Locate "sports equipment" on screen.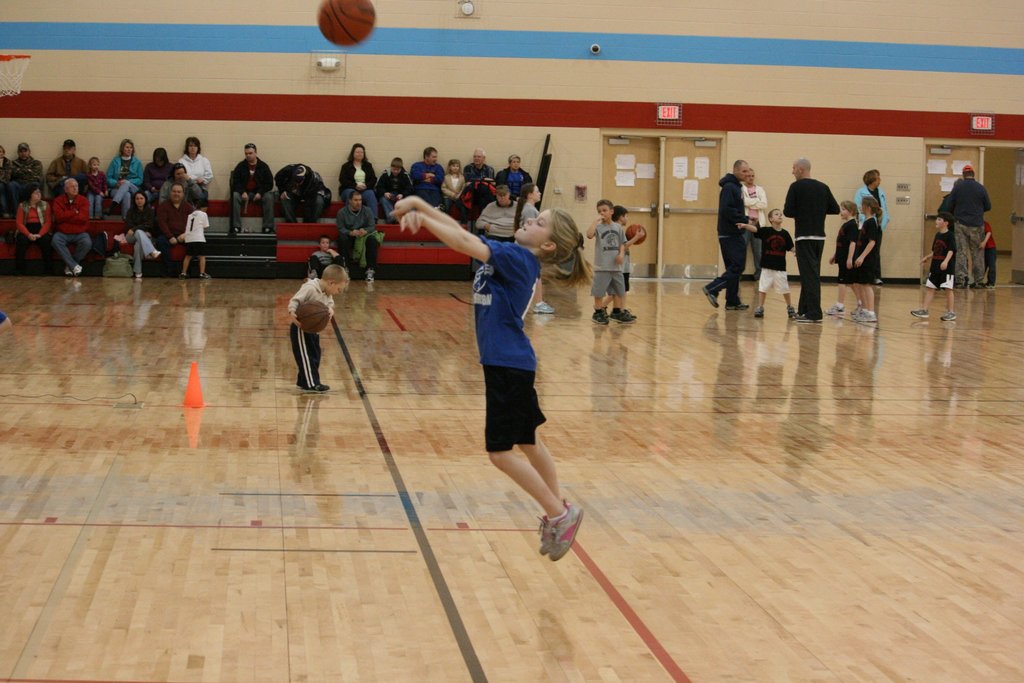
On screen at rect(295, 299, 333, 336).
